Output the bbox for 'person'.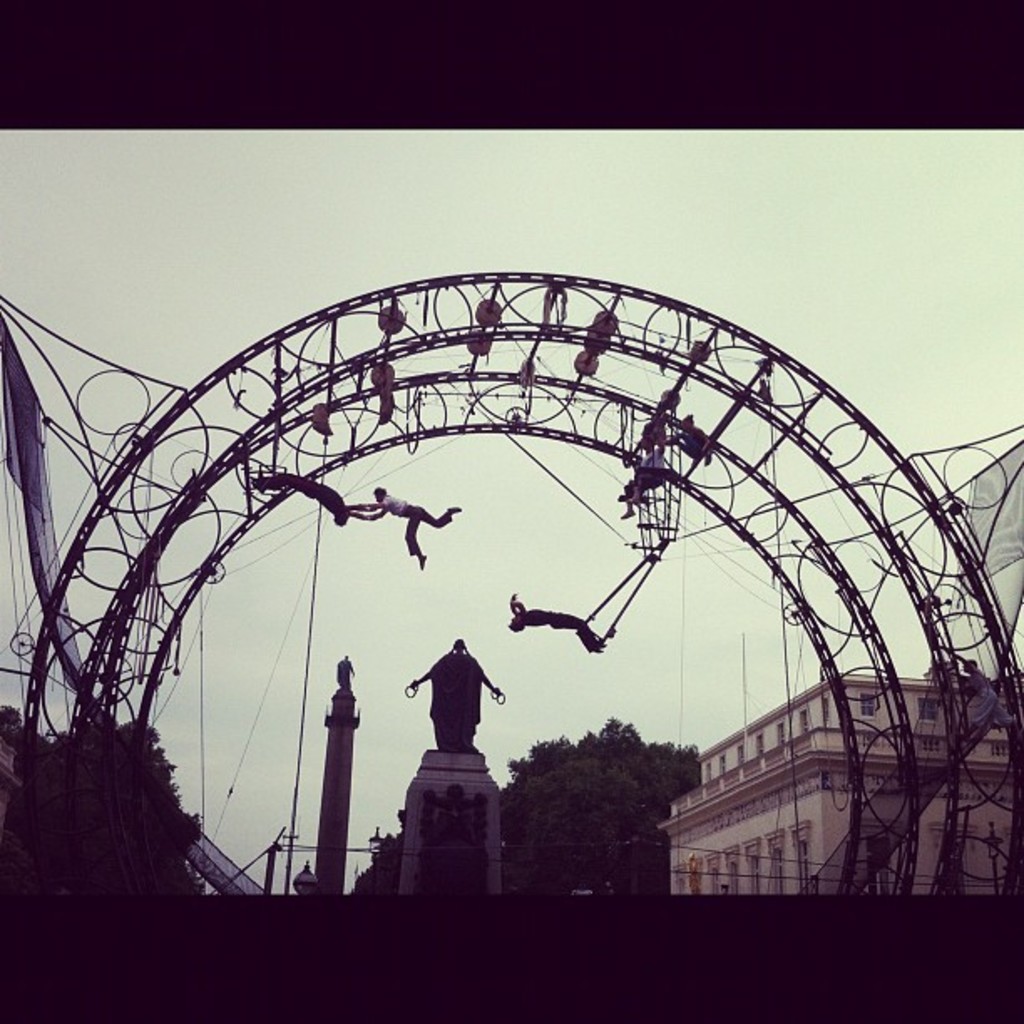
(left=263, top=472, right=351, bottom=519).
